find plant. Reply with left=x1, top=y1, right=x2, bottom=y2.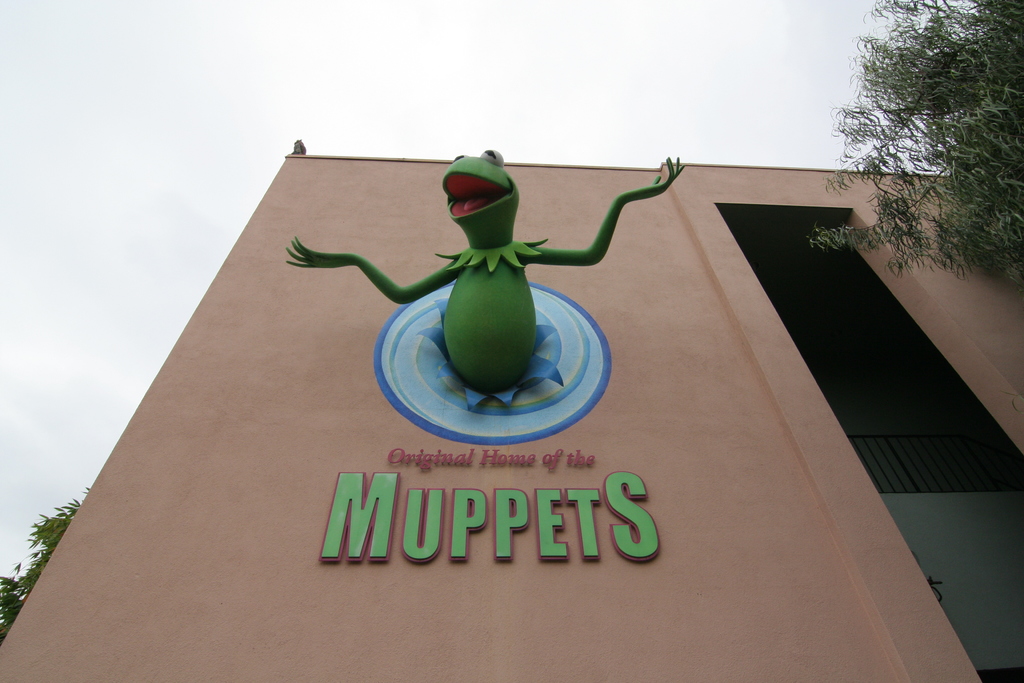
left=800, top=0, right=1023, bottom=295.
